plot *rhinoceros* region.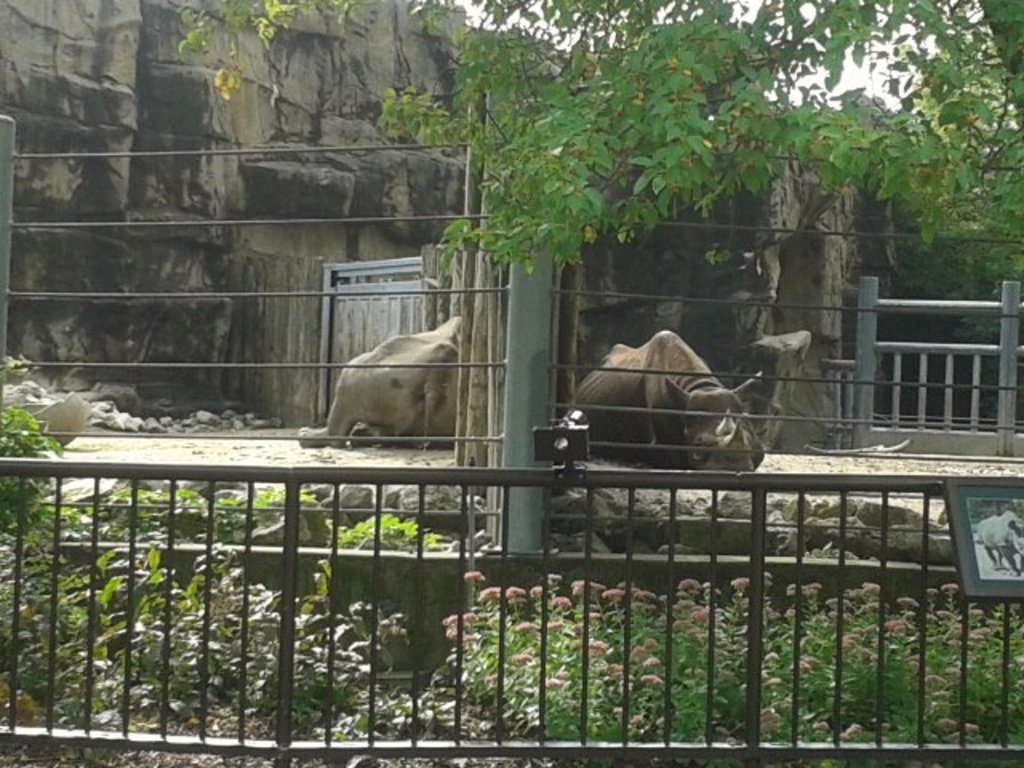
Plotted at left=298, top=315, right=458, bottom=448.
